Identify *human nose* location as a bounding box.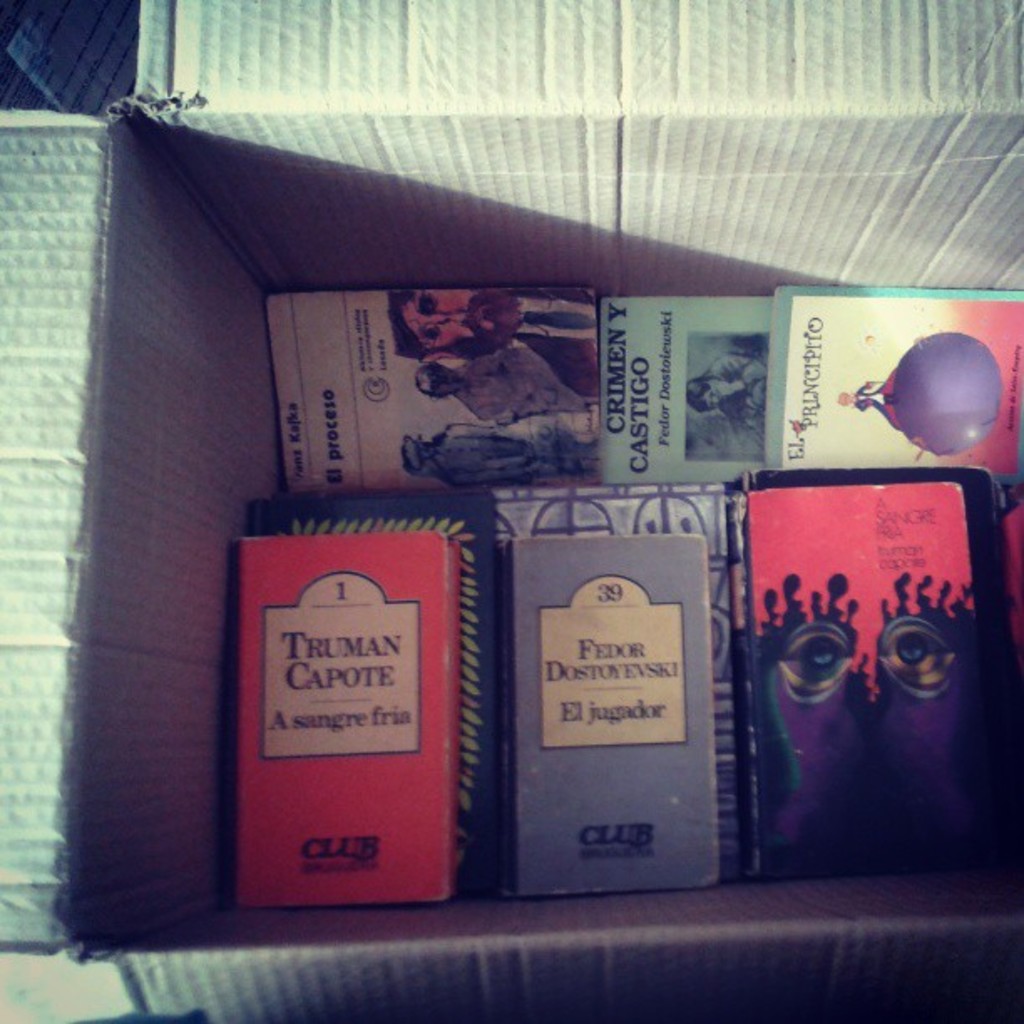
(left=428, top=306, right=463, bottom=320).
